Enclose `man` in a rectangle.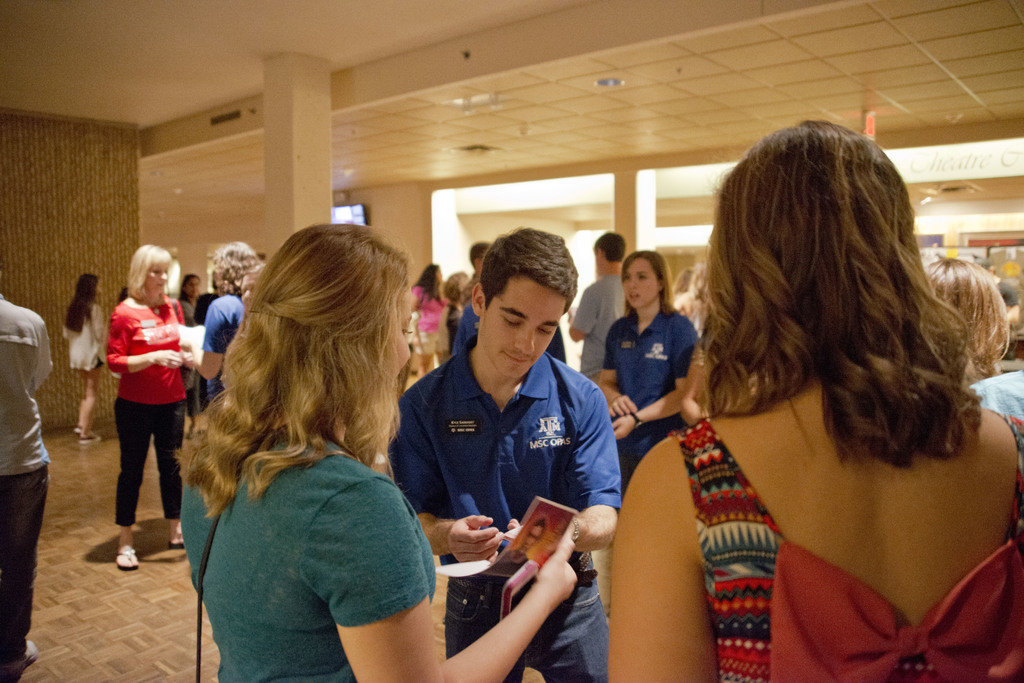
[left=0, top=278, right=58, bottom=680].
